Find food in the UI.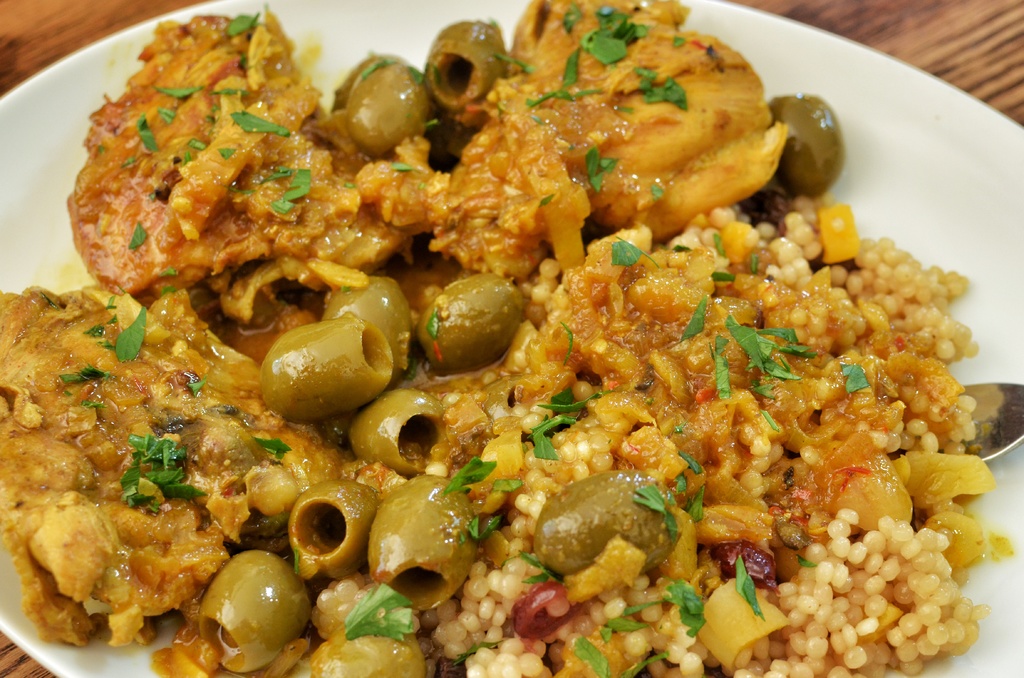
UI element at x1=19 y1=0 x2=965 y2=667.
